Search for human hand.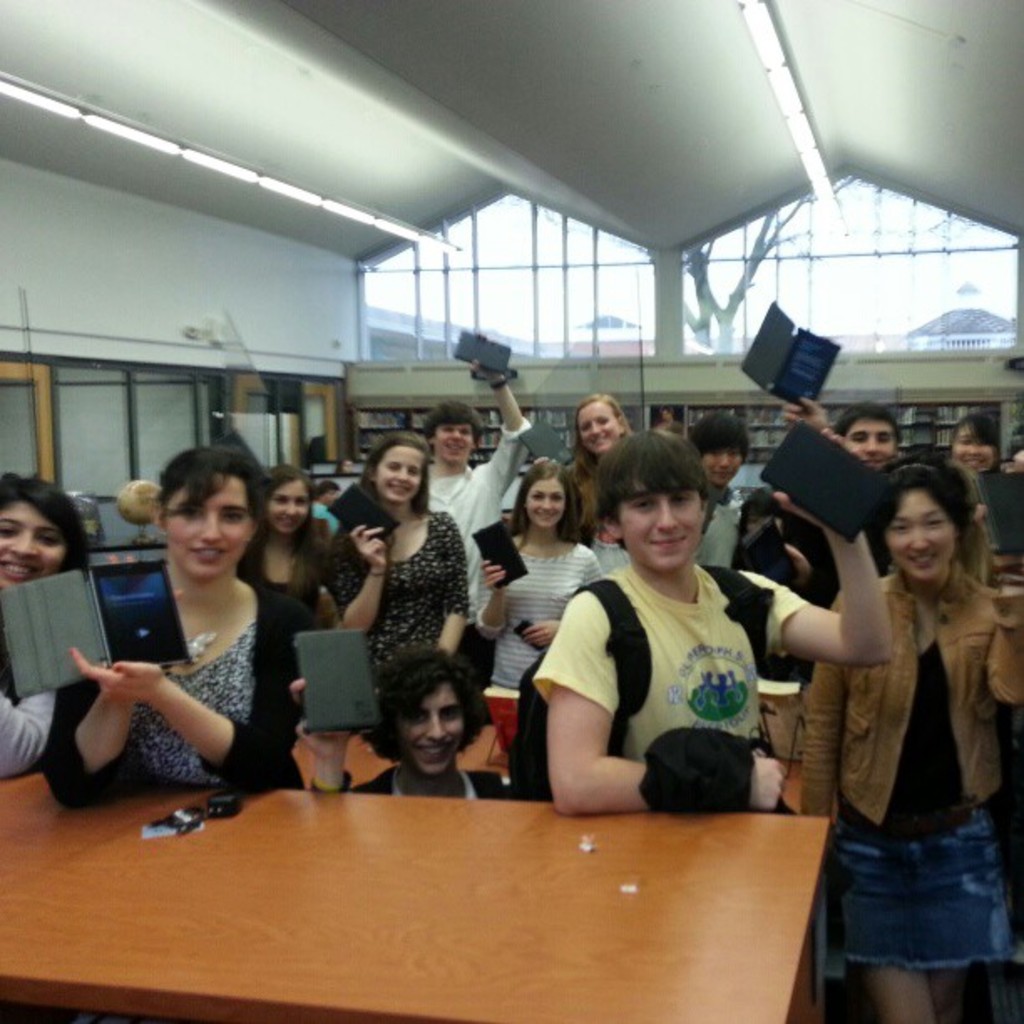
Found at [750,751,788,812].
